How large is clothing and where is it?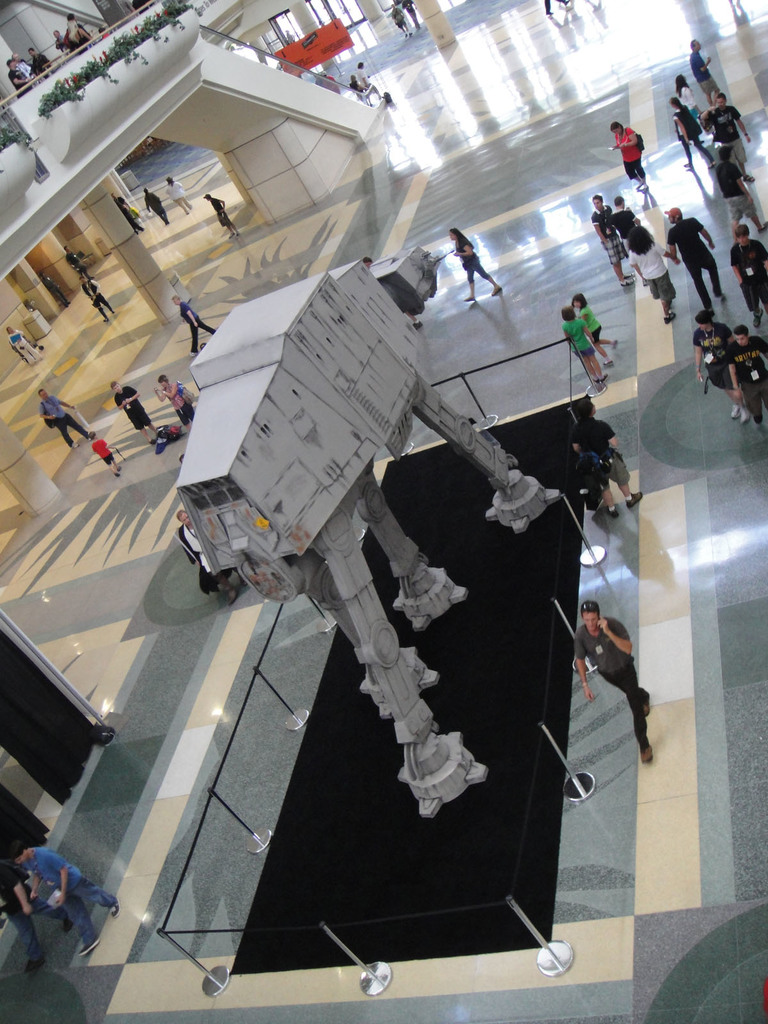
Bounding box: {"x1": 0, "y1": 860, "x2": 70, "y2": 956}.
